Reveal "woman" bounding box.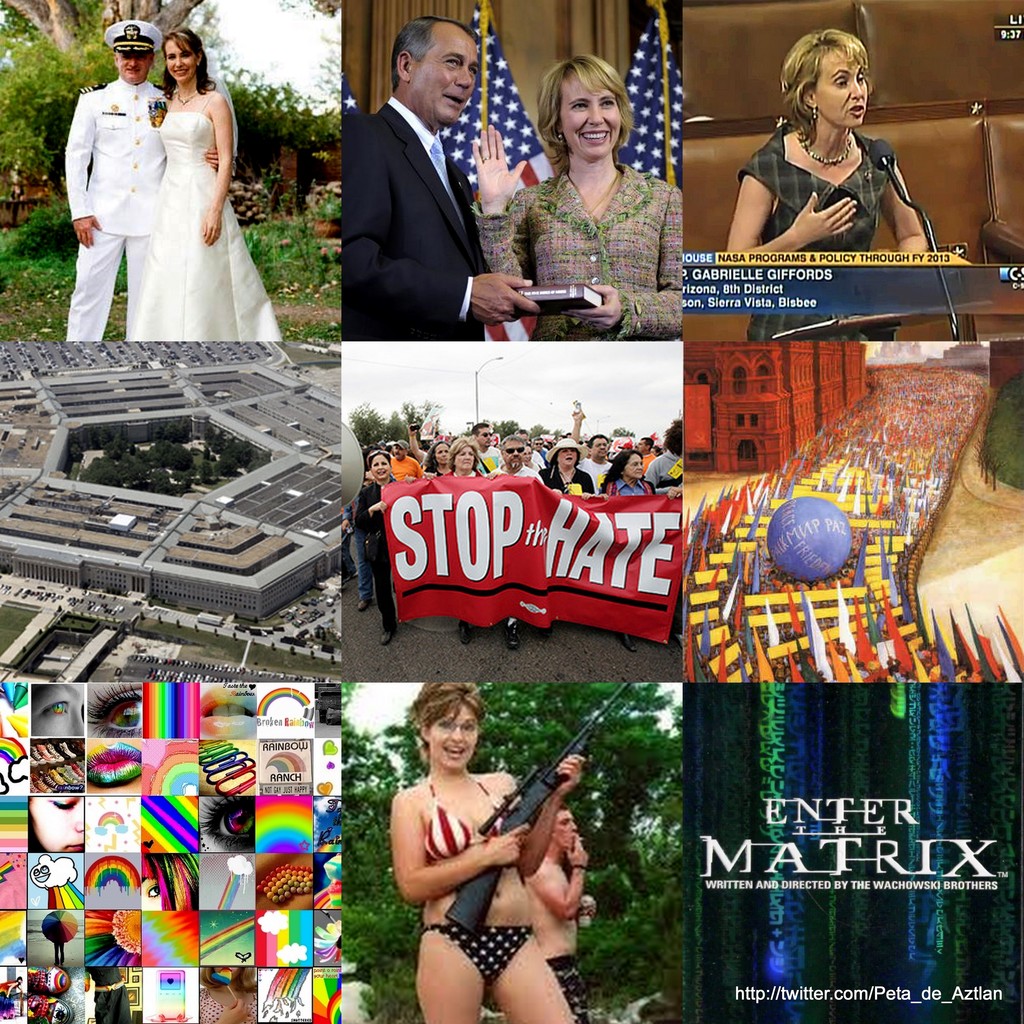
Revealed: <bbox>124, 26, 282, 340</bbox>.
